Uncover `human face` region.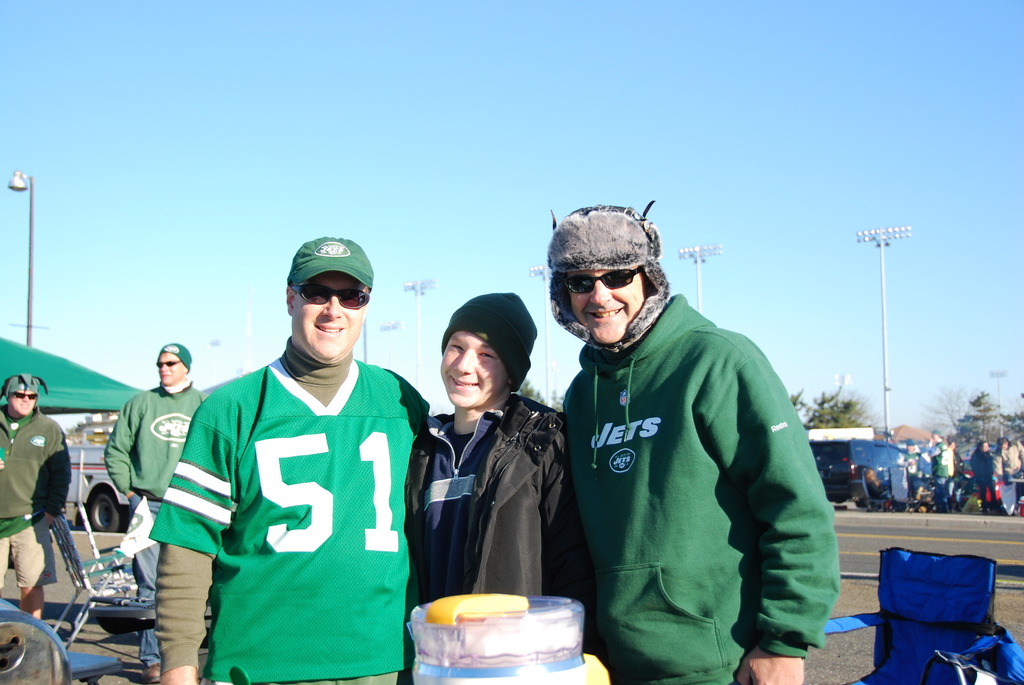
Uncovered: bbox=(572, 268, 651, 343).
